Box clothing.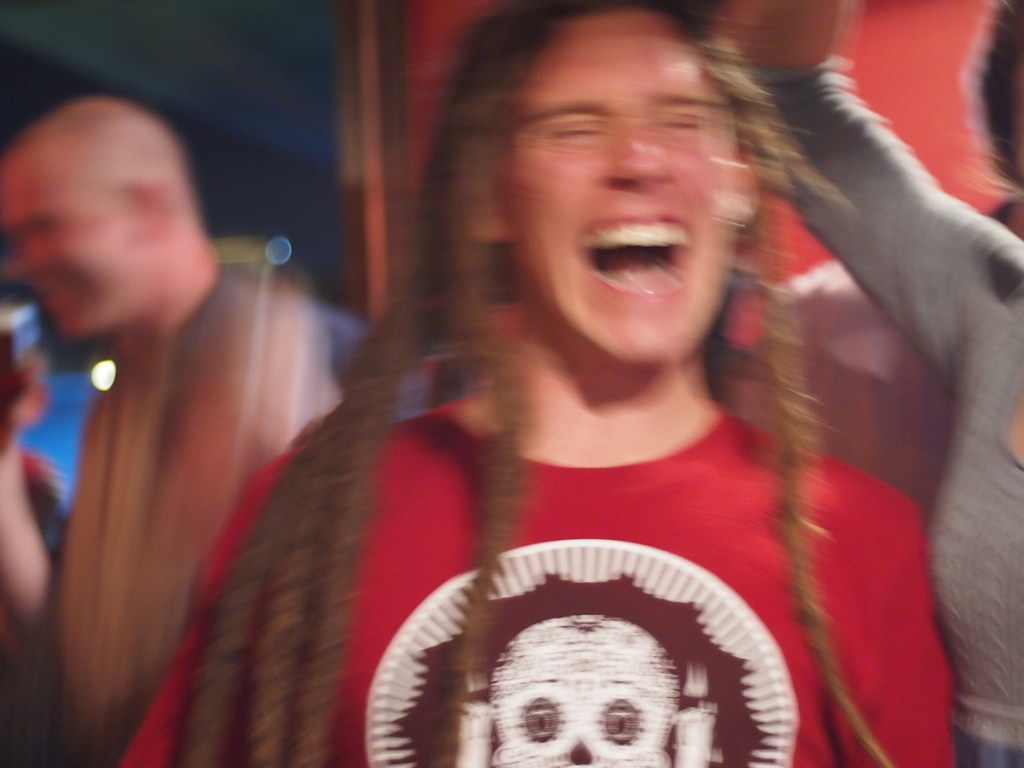
<region>119, 381, 957, 767</region>.
